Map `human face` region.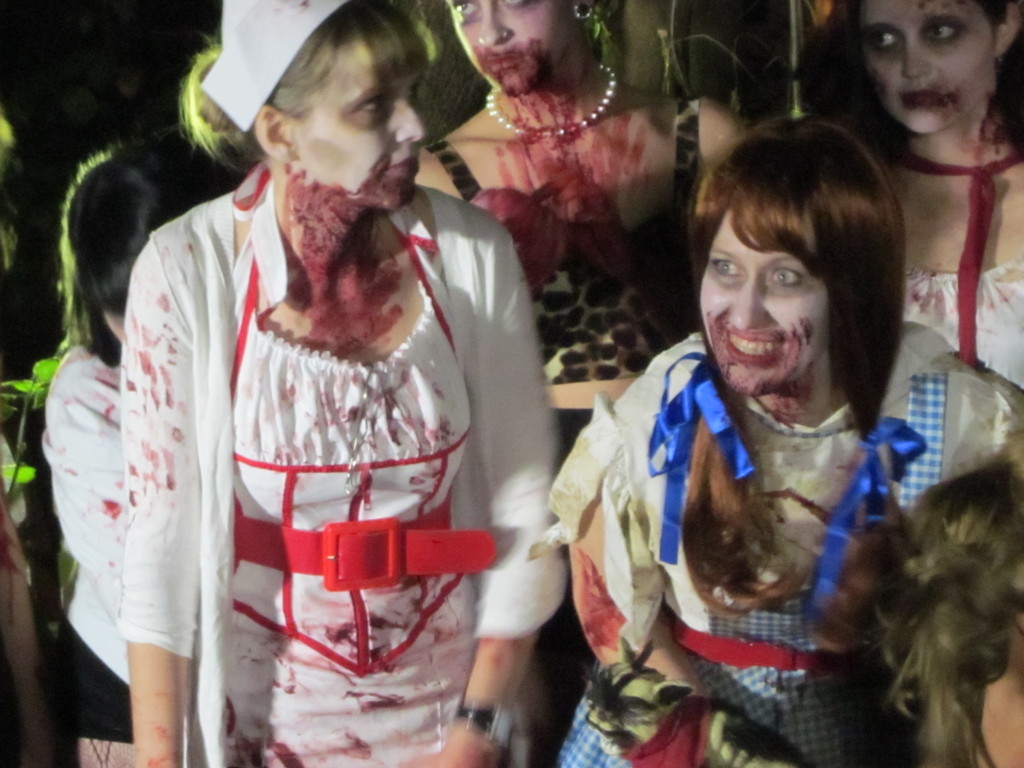
Mapped to select_region(863, 0, 998, 130).
